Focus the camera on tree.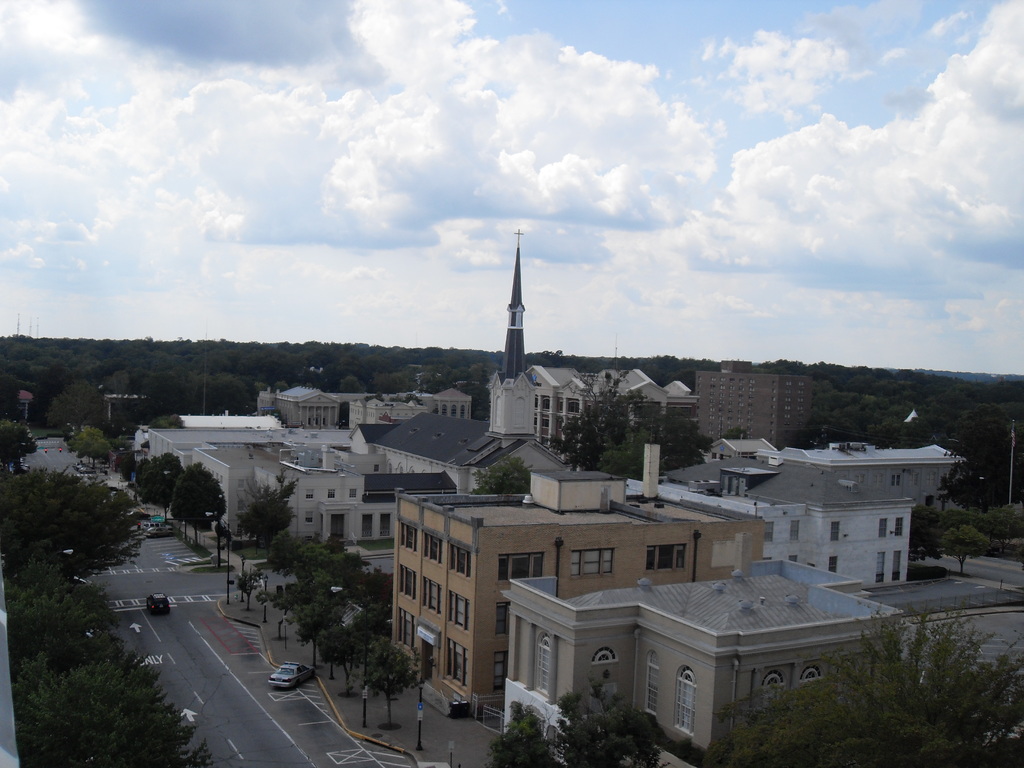
Focus region: bbox=(322, 609, 380, 703).
